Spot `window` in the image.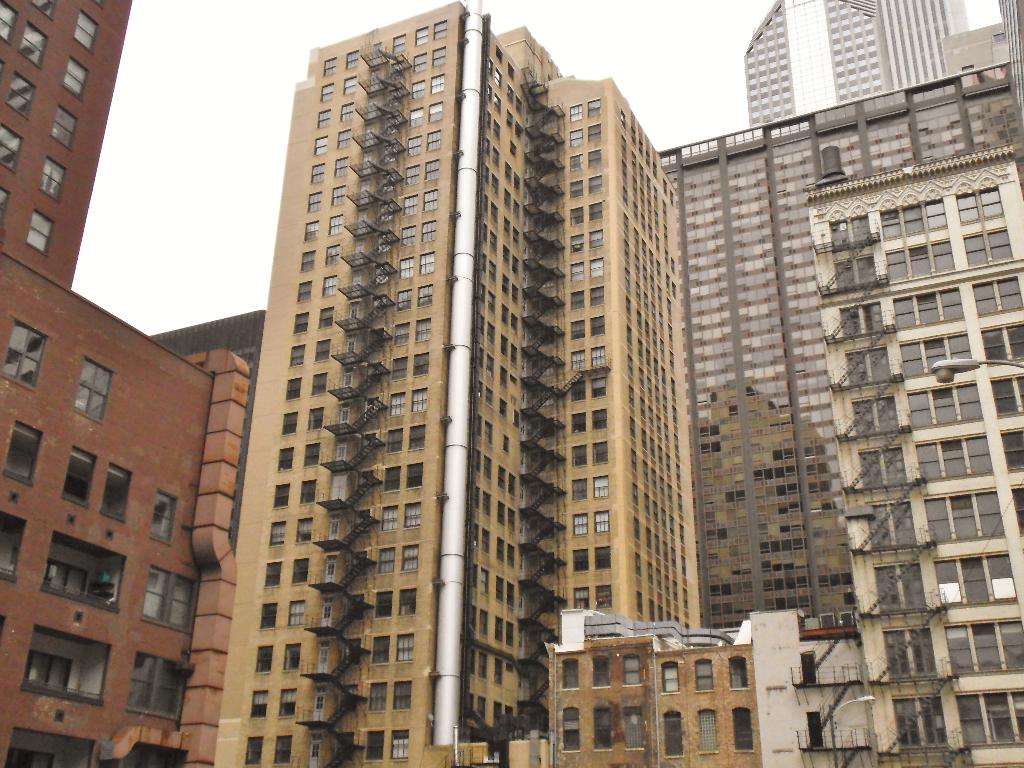
`window` found at detection(326, 516, 340, 541).
